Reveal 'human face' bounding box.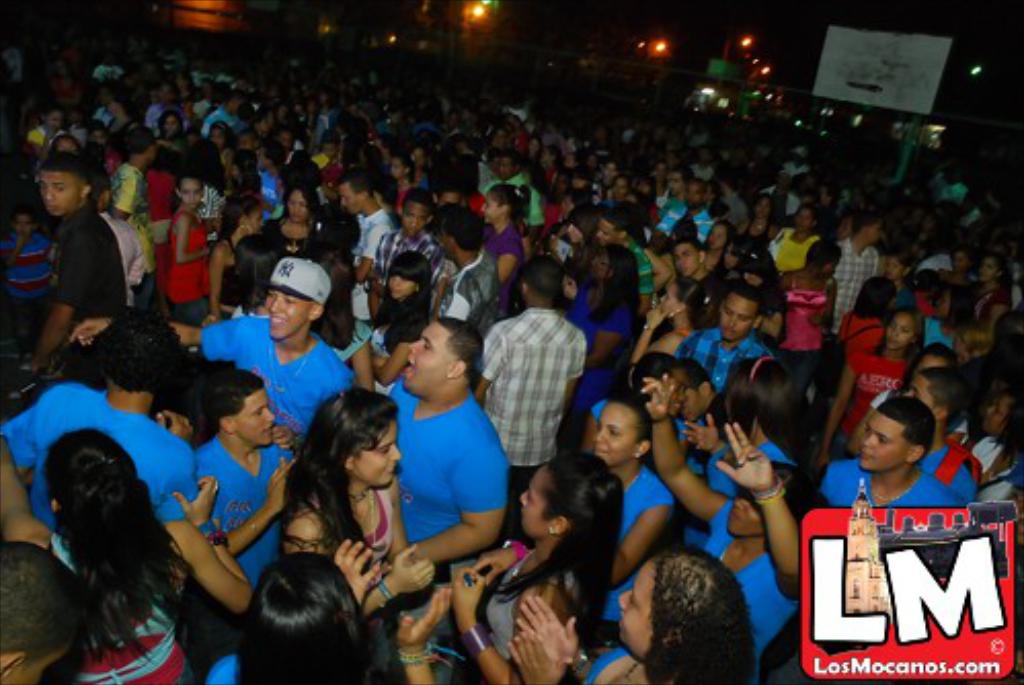
Revealed: pyautogui.locateOnScreen(519, 468, 562, 539).
